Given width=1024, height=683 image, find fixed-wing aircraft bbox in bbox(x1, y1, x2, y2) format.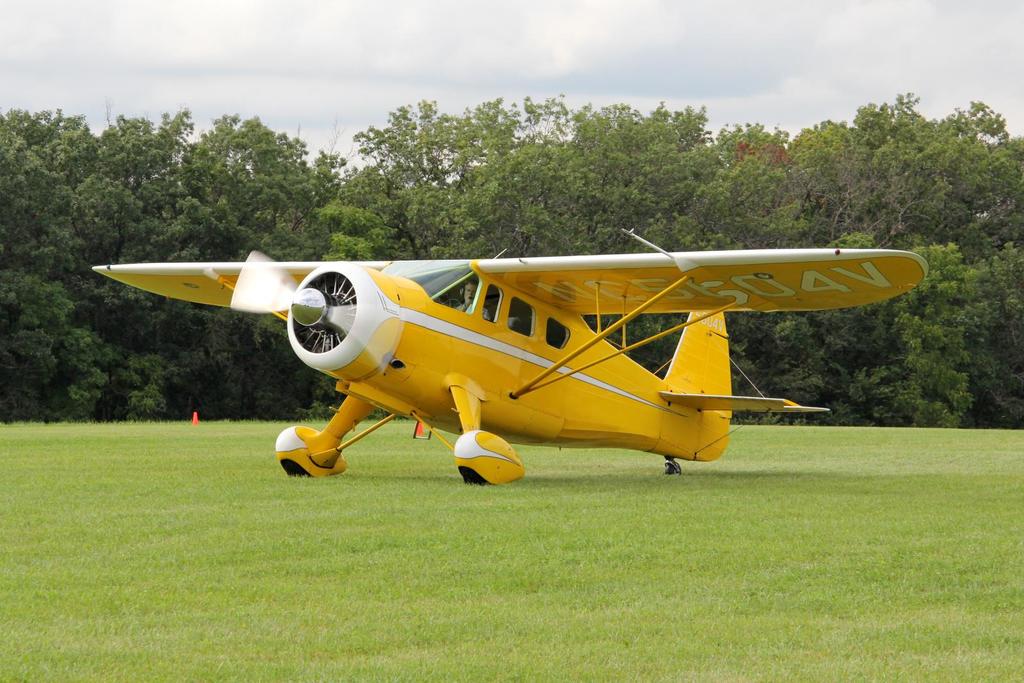
bbox(89, 223, 934, 485).
